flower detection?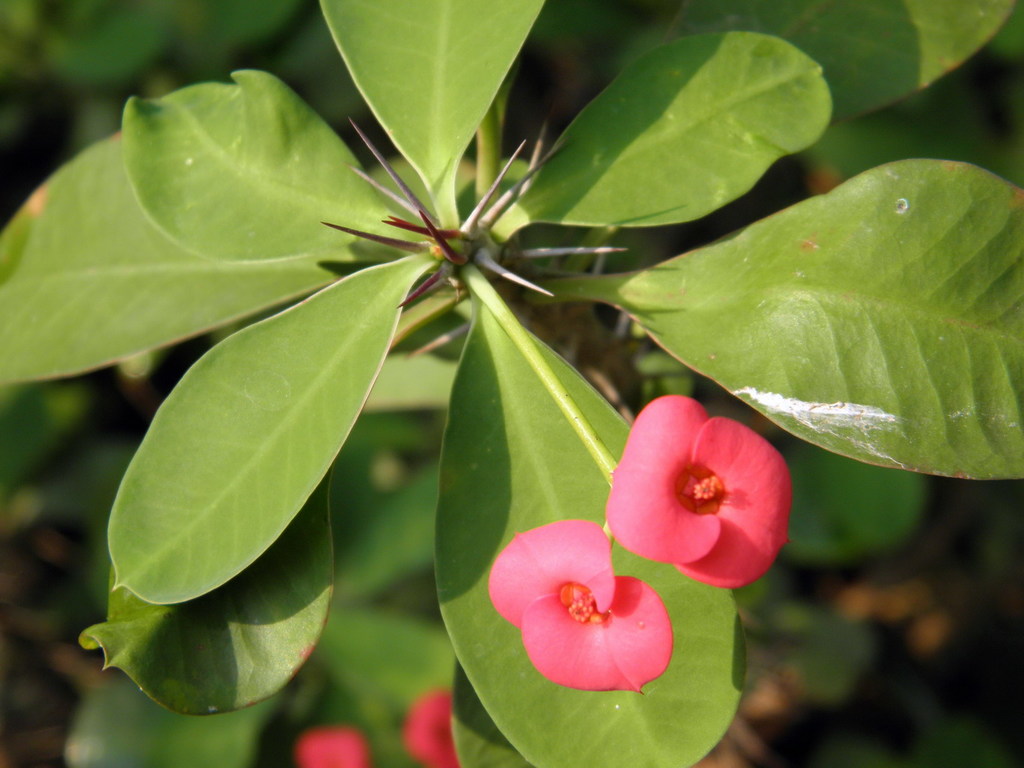
left=601, top=394, right=791, bottom=591
